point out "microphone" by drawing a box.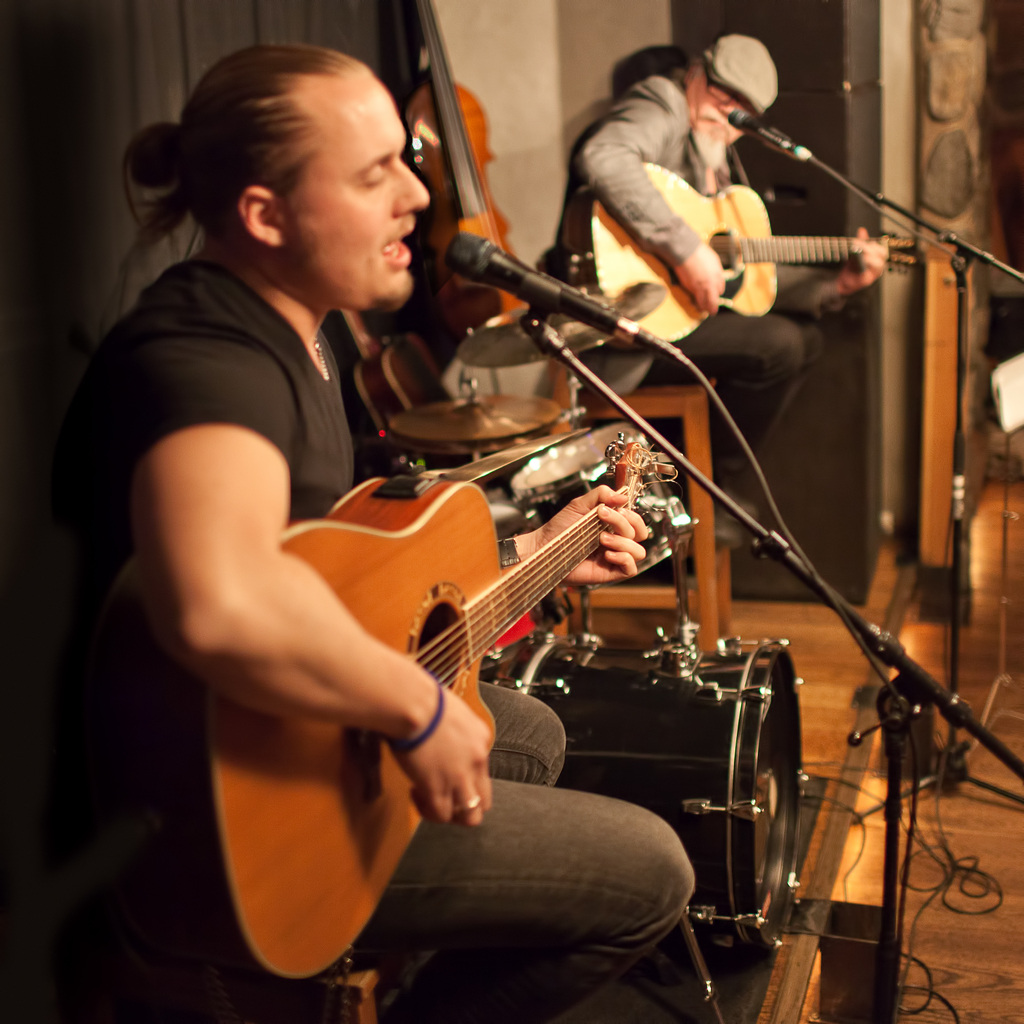
(left=443, top=230, right=620, bottom=331).
